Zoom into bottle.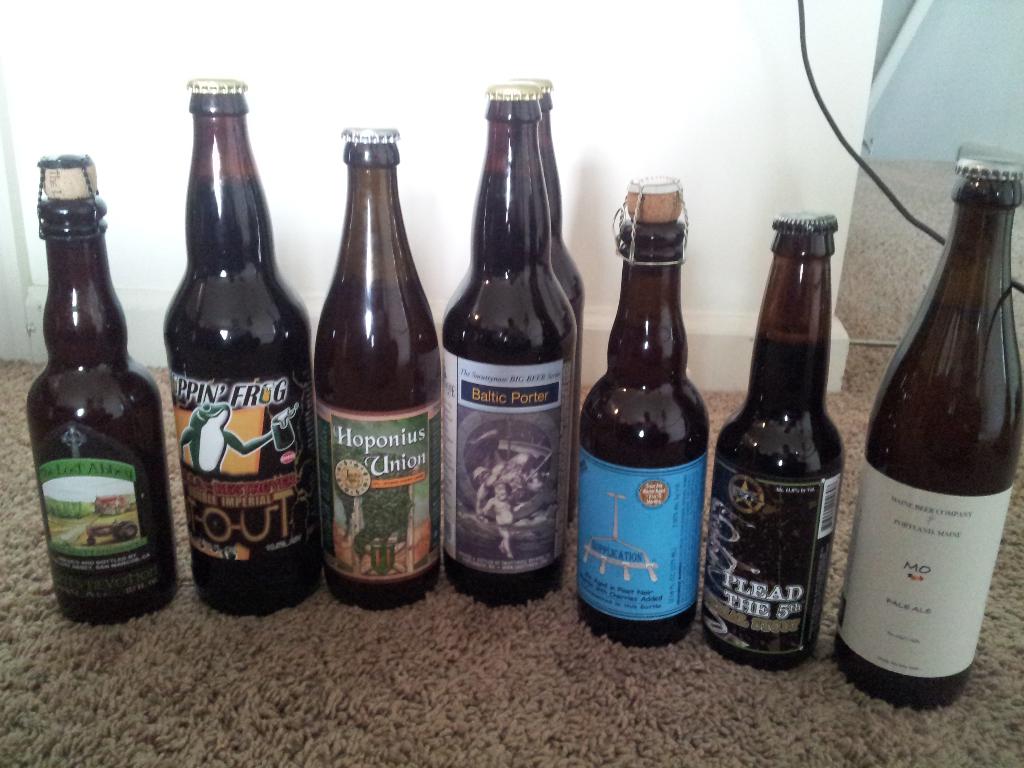
Zoom target: {"left": 155, "top": 77, "right": 330, "bottom": 621}.
